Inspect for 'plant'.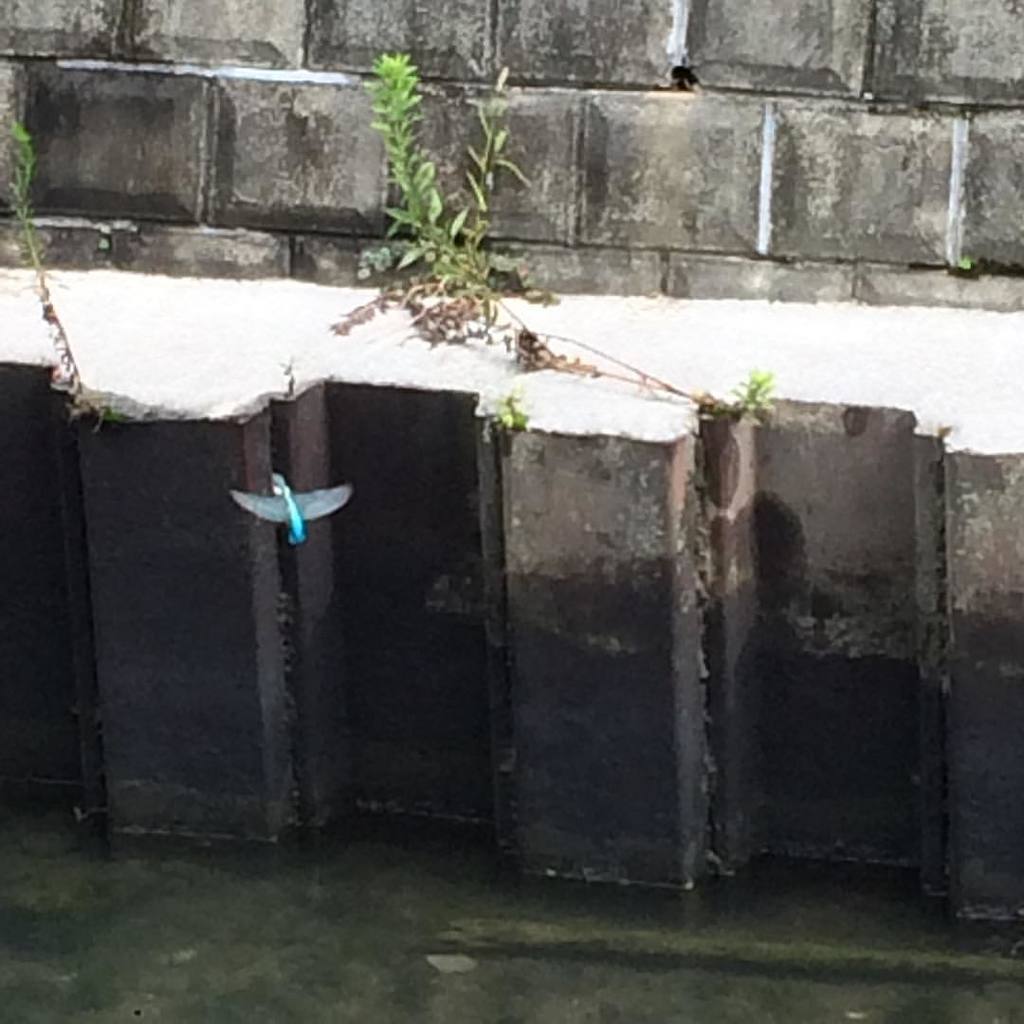
Inspection: 718,367,781,438.
